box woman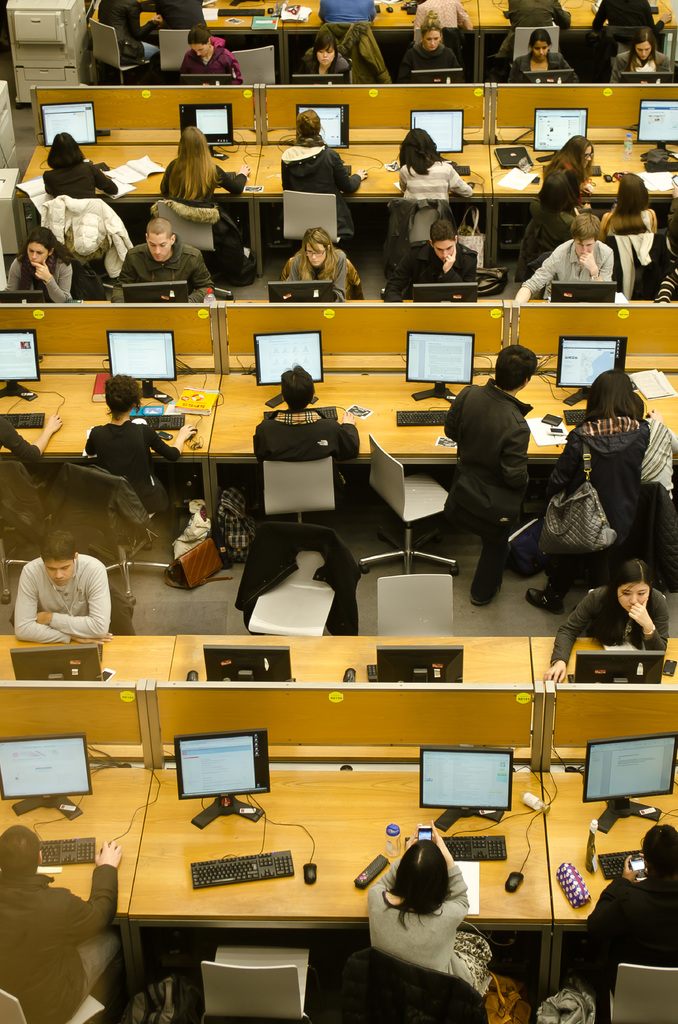
region(154, 122, 254, 288)
